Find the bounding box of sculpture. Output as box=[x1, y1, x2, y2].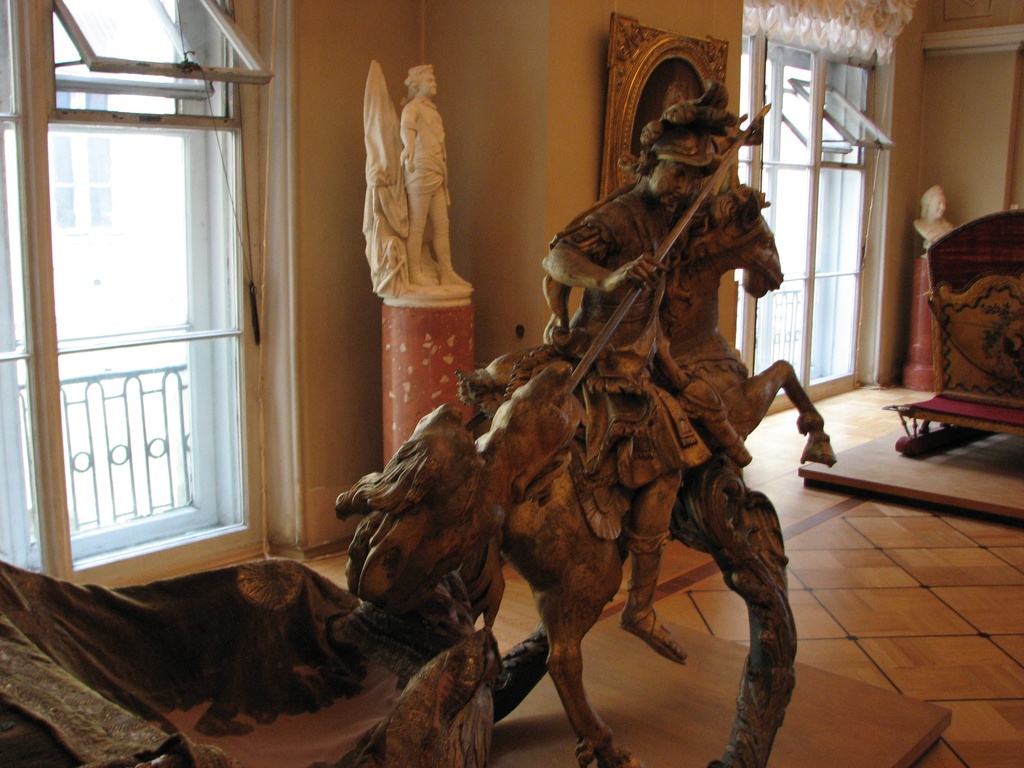
box=[347, 59, 479, 308].
